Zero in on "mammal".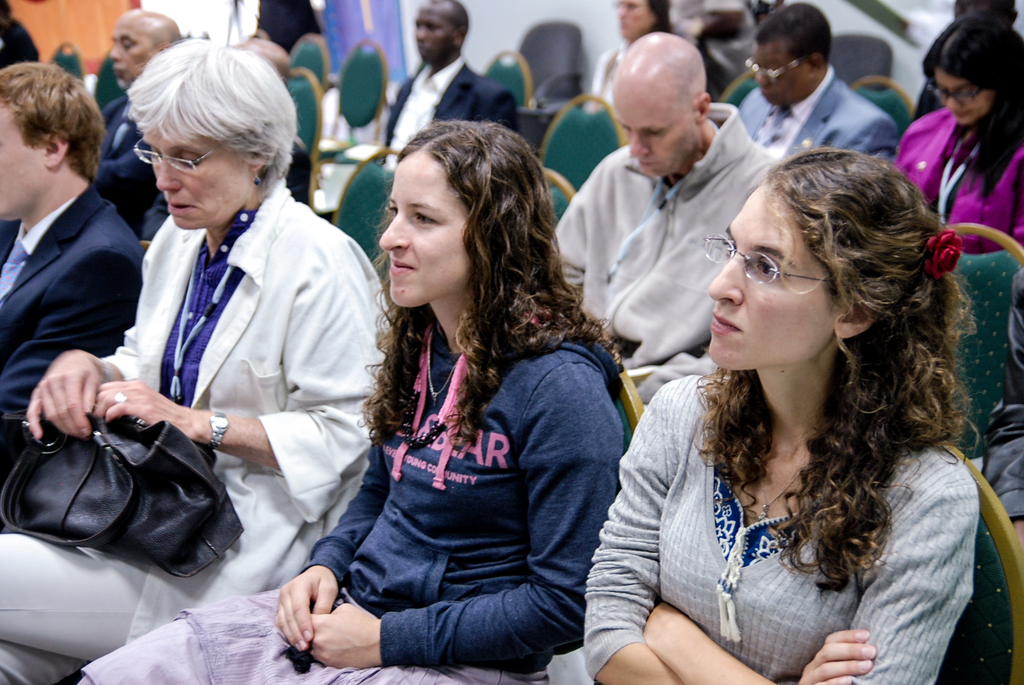
Zeroed in: box=[737, 0, 903, 167].
